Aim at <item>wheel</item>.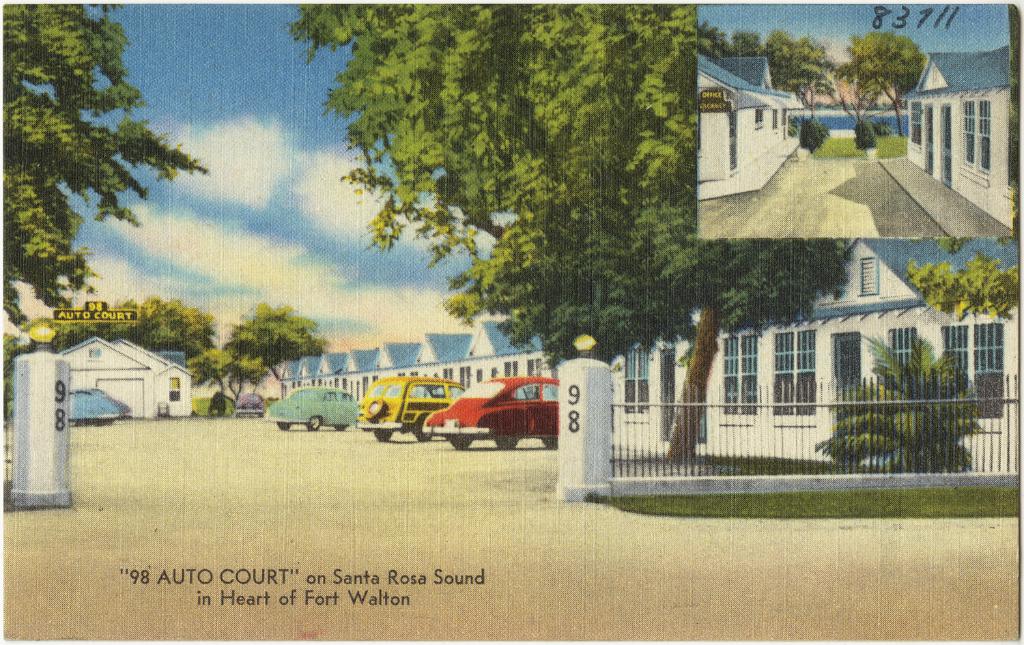
Aimed at [304,416,322,433].
